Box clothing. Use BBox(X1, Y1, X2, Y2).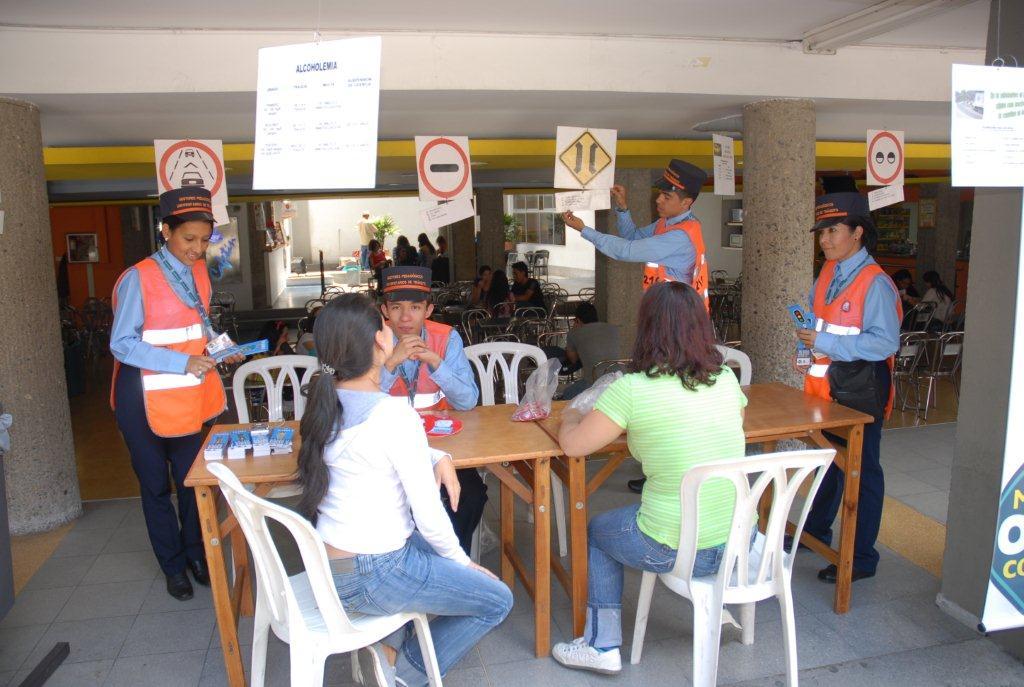
BBox(376, 317, 487, 552).
